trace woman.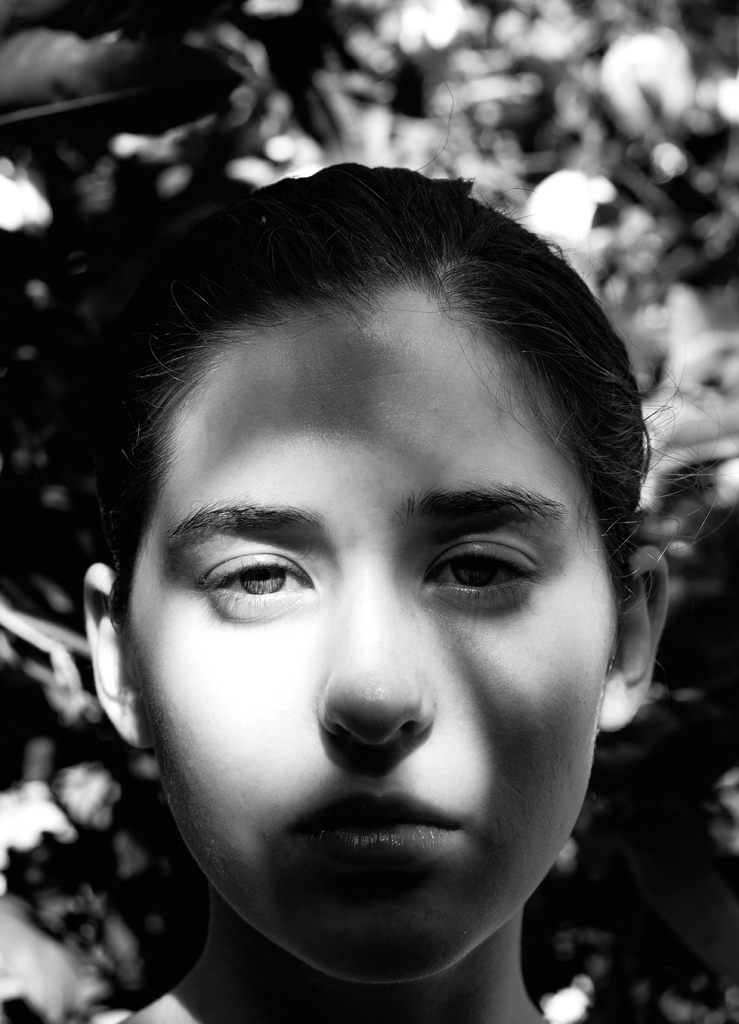
Traced to locate(66, 161, 679, 1023).
